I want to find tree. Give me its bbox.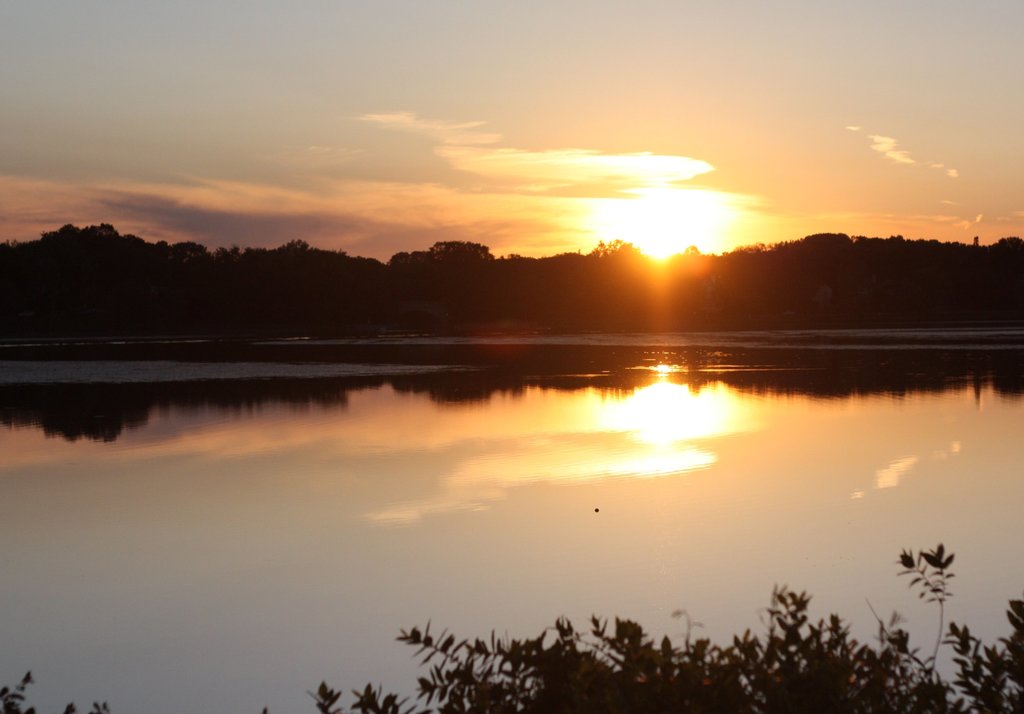
{"left": 141, "top": 233, "right": 214, "bottom": 301}.
